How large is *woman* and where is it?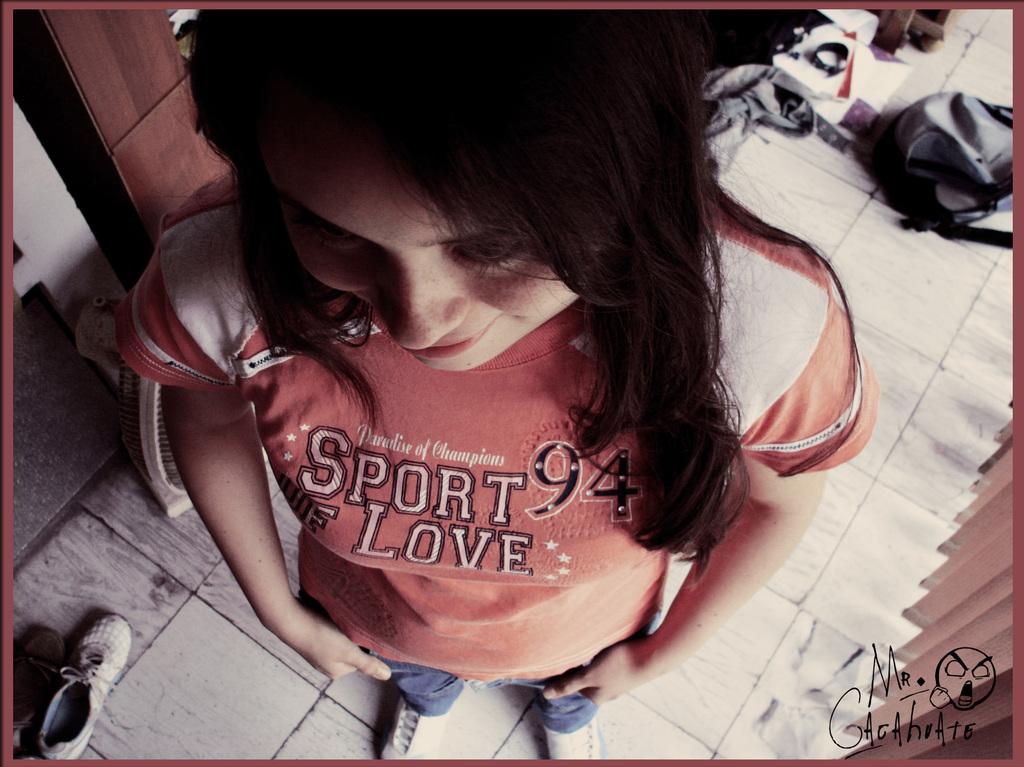
Bounding box: rect(117, 0, 898, 760).
